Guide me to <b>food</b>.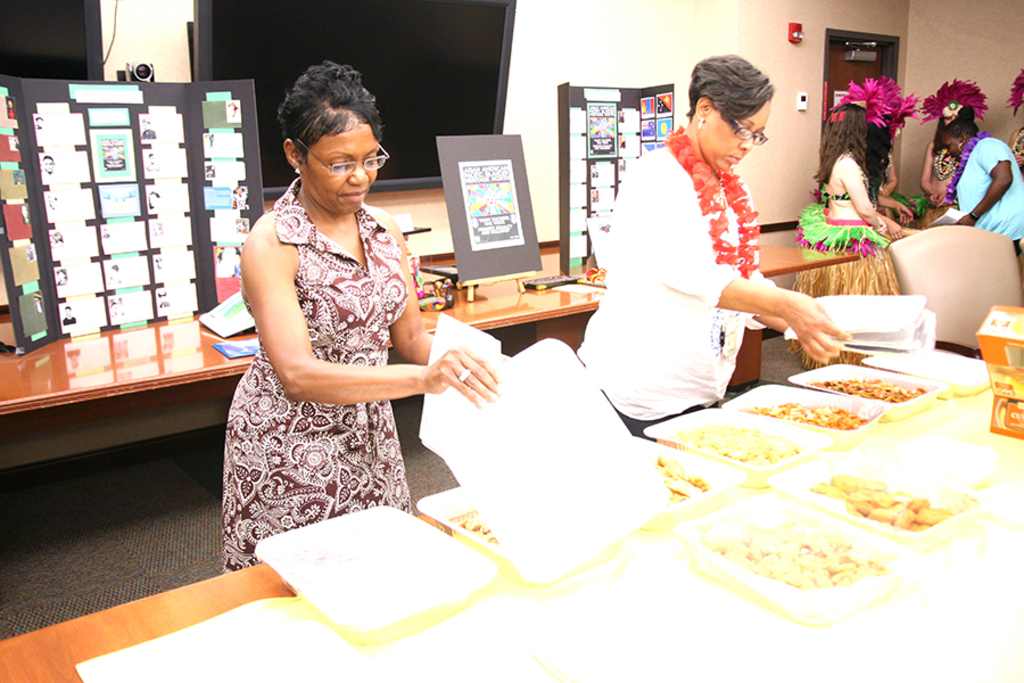
Guidance: bbox(461, 470, 709, 569).
